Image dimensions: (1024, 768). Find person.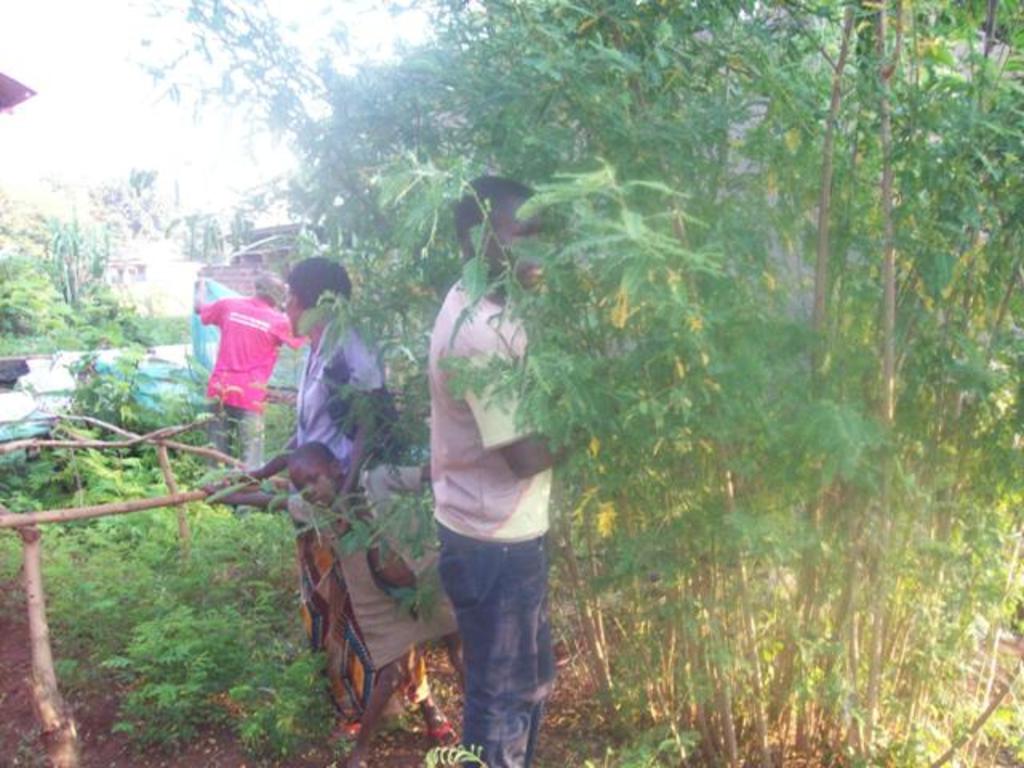
{"left": 200, "top": 442, "right": 470, "bottom": 766}.
